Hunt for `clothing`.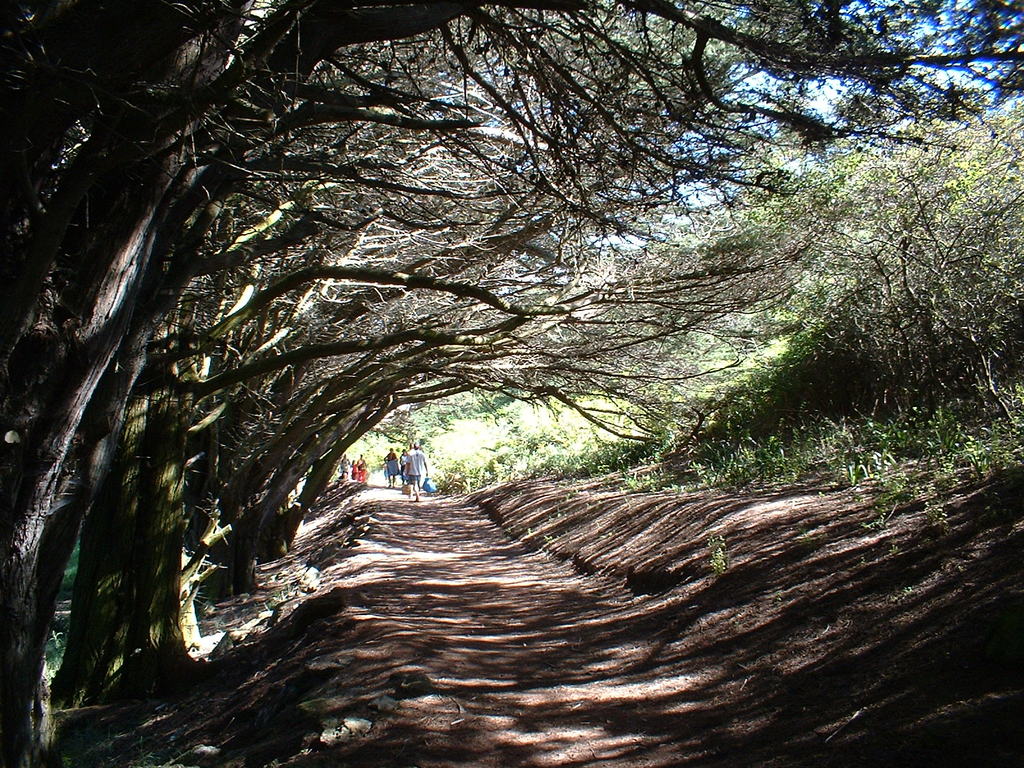
Hunted down at l=340, t=455, r=349, b=477.
